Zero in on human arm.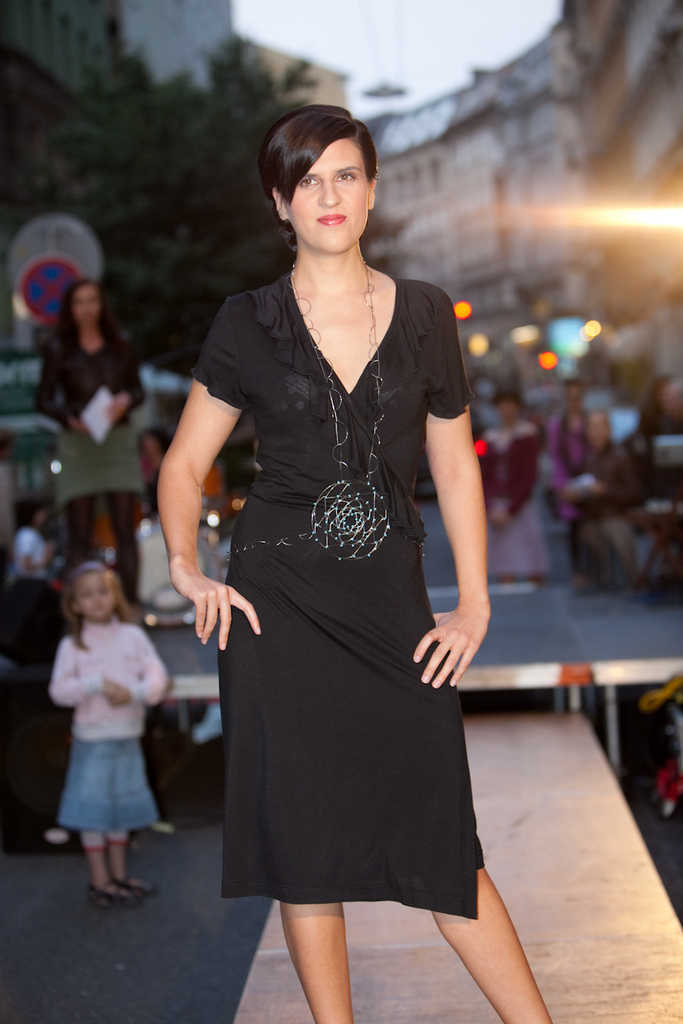
Zeroed in: box=[144, 343, 240, 662].
